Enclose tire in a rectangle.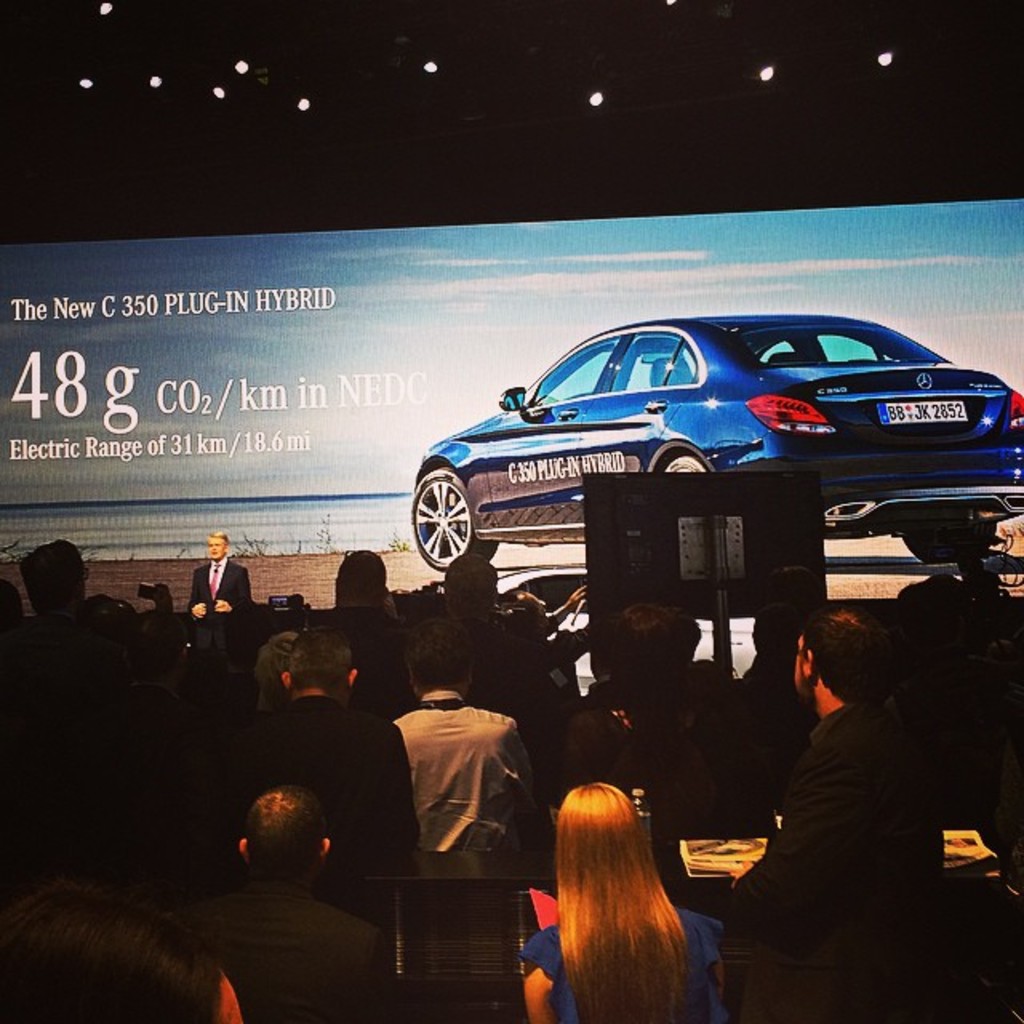
[422, 461, 496, 594].
